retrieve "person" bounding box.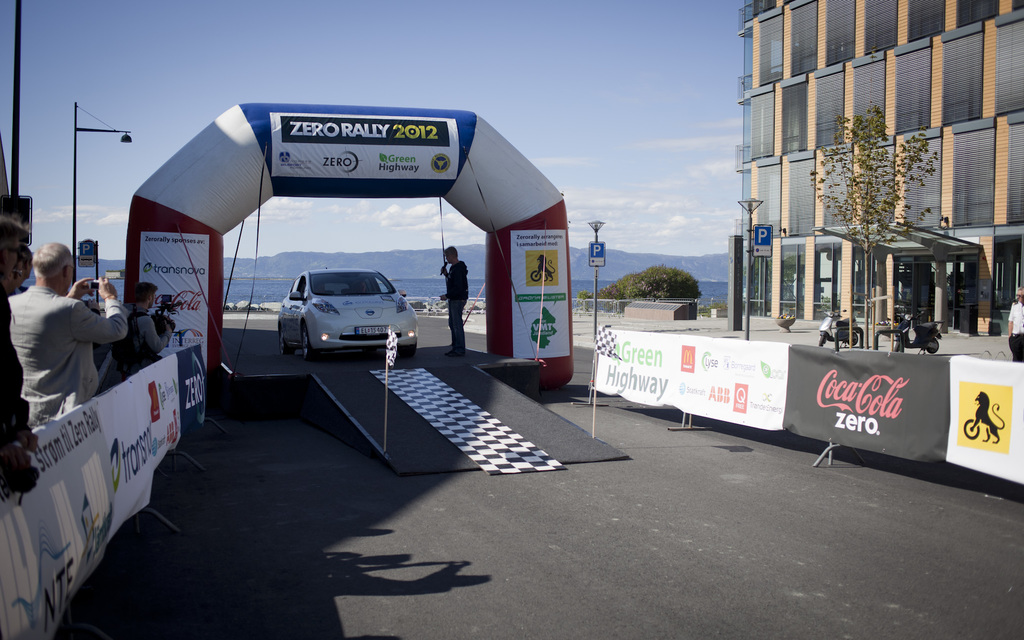
Bounding box: 8, 243, 125, 425.
